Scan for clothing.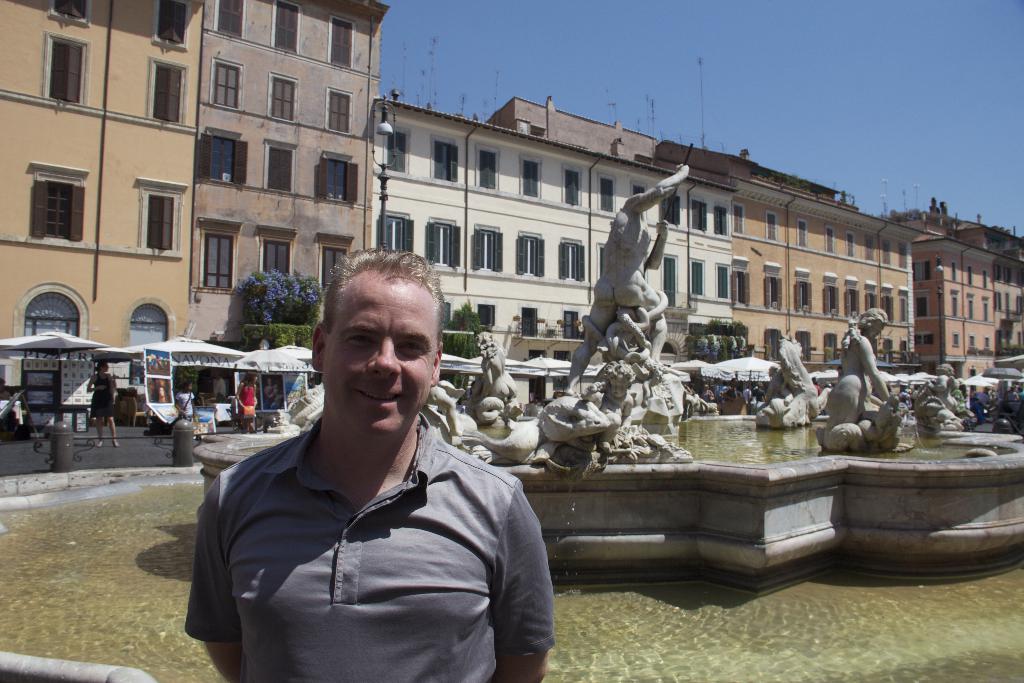
Scan result: box(807, 383, 822, 397).
